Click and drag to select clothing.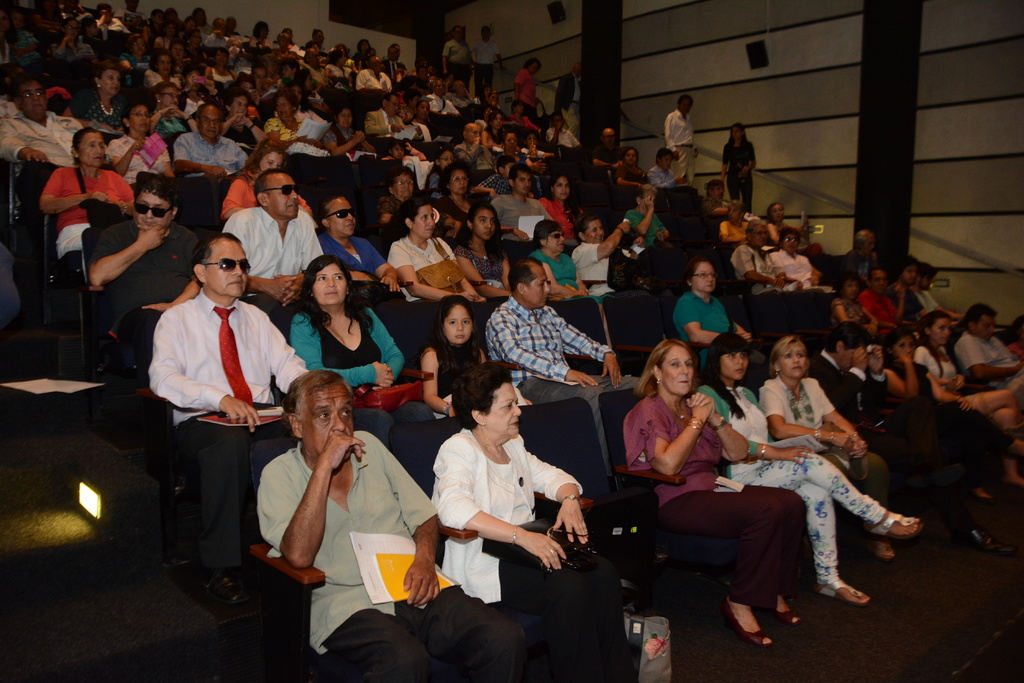
Selection: left=238, top=118, right=257, bottom=148.
